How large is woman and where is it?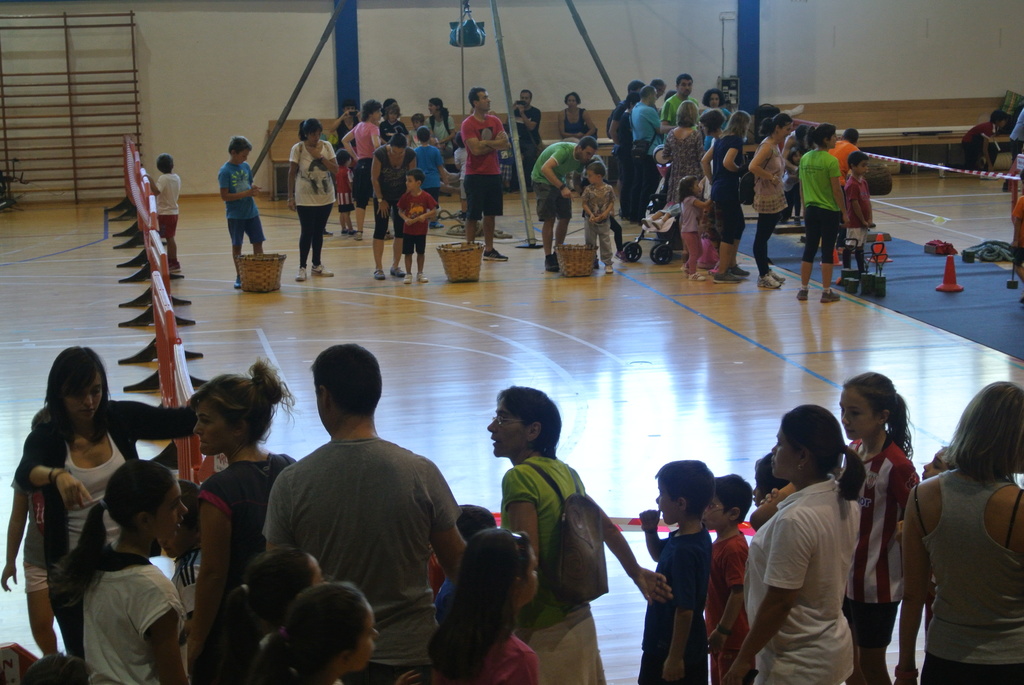
Bounding box: crop(797, 122, 852, 303).
